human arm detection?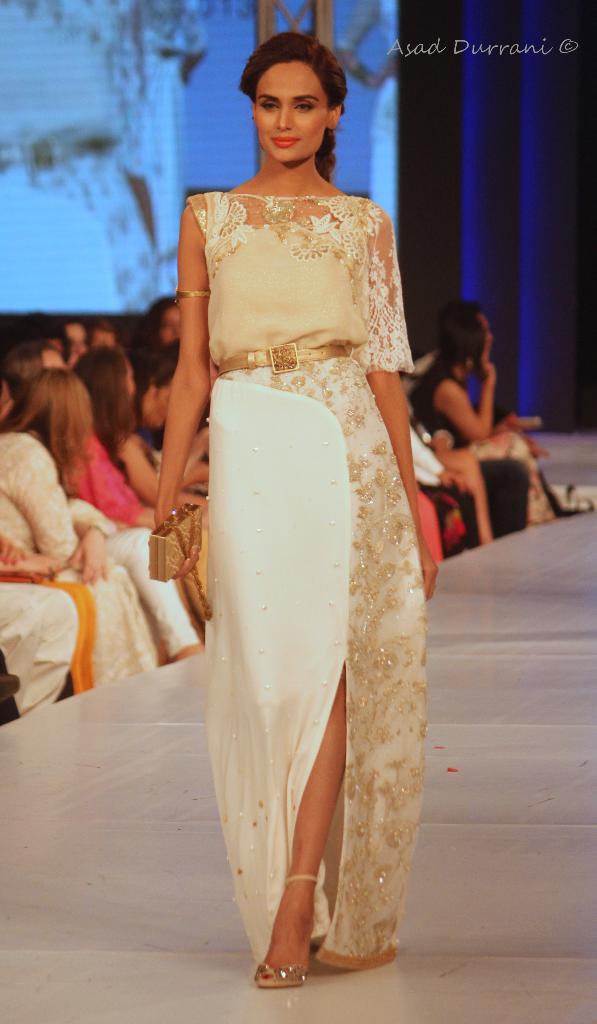
(0, 529, 71, 582)
